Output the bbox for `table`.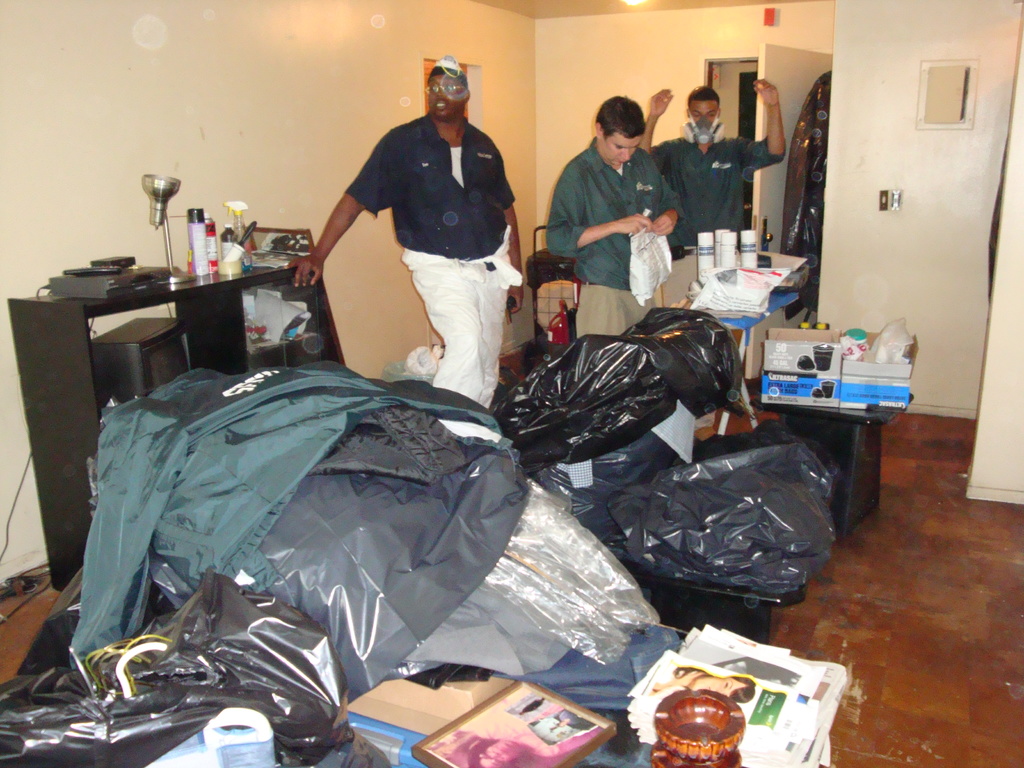
0/196/398/582.
